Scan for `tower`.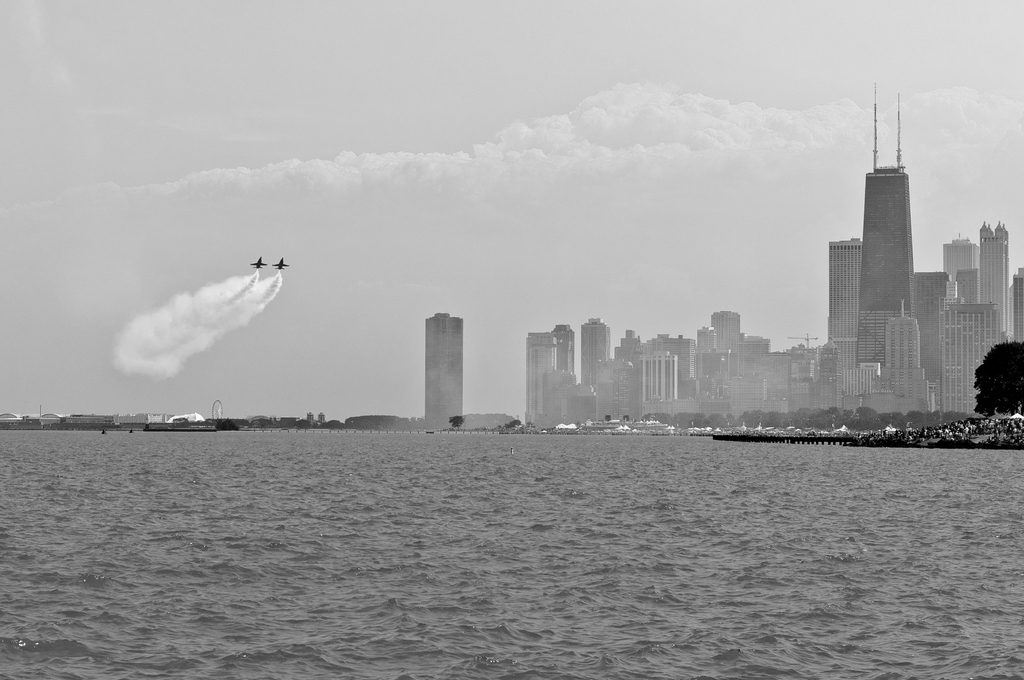
Scan result: <bbox>643, 348, 684, 411</bbox>.
